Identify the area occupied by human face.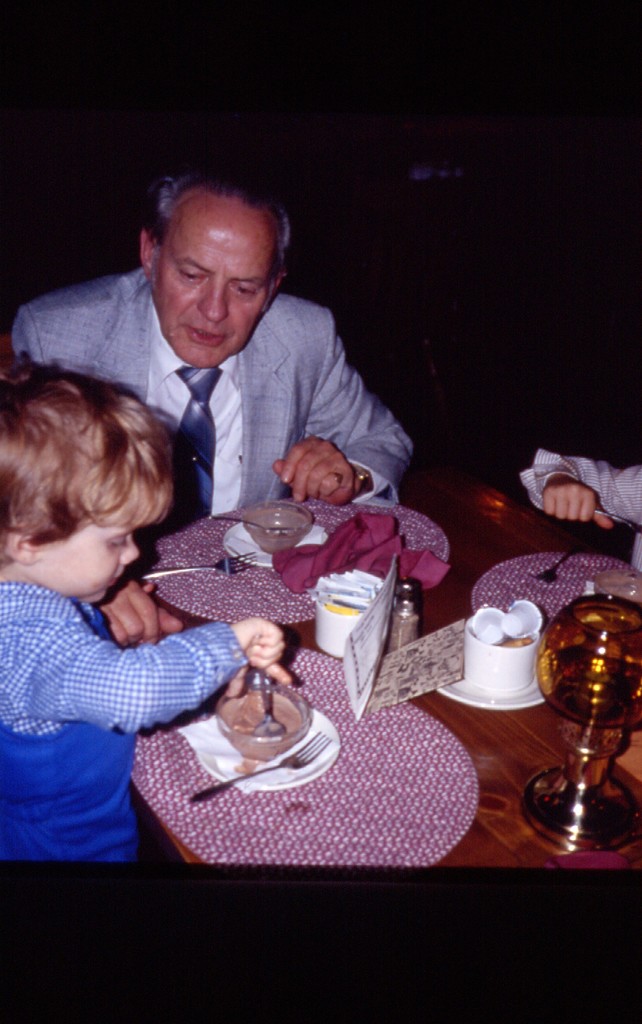
Area: BBox(29, 482, 142, 609).
